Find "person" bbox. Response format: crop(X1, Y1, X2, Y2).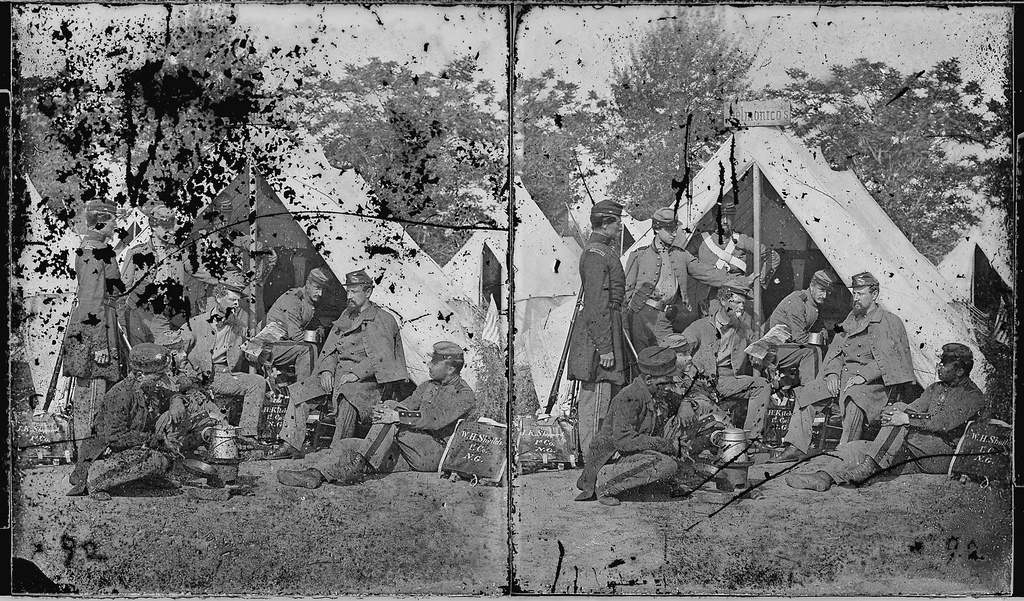
crop(627, 281, 678, 368).
